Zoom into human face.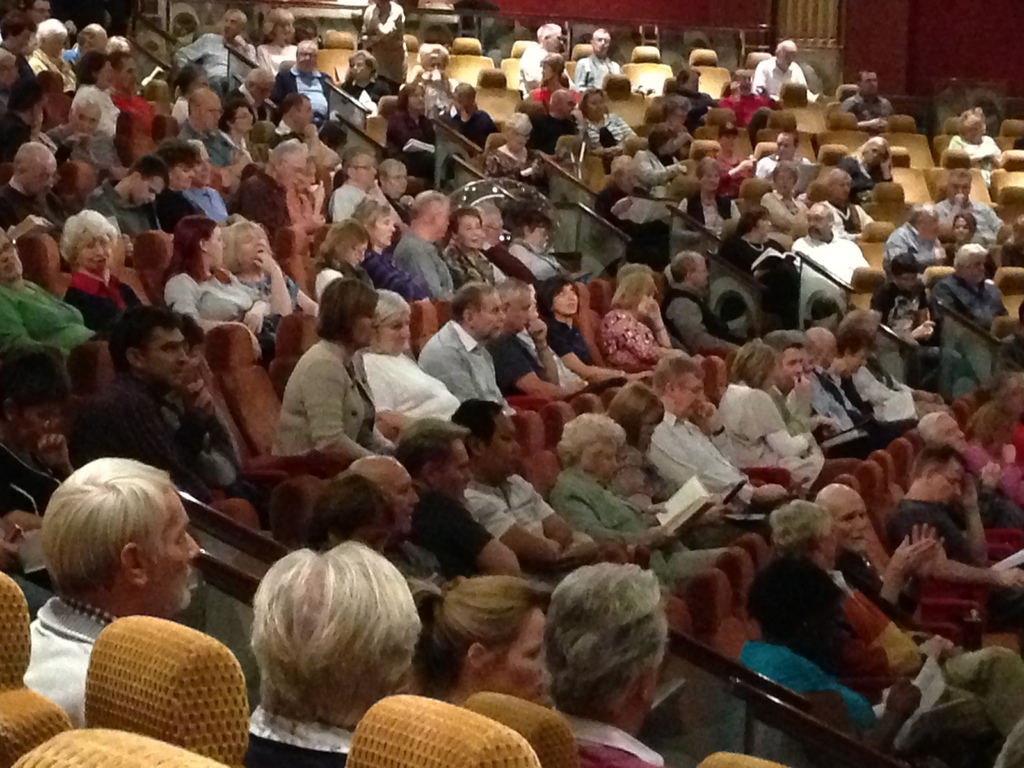
Zoom target: detection(297, 44, 321, 76).
